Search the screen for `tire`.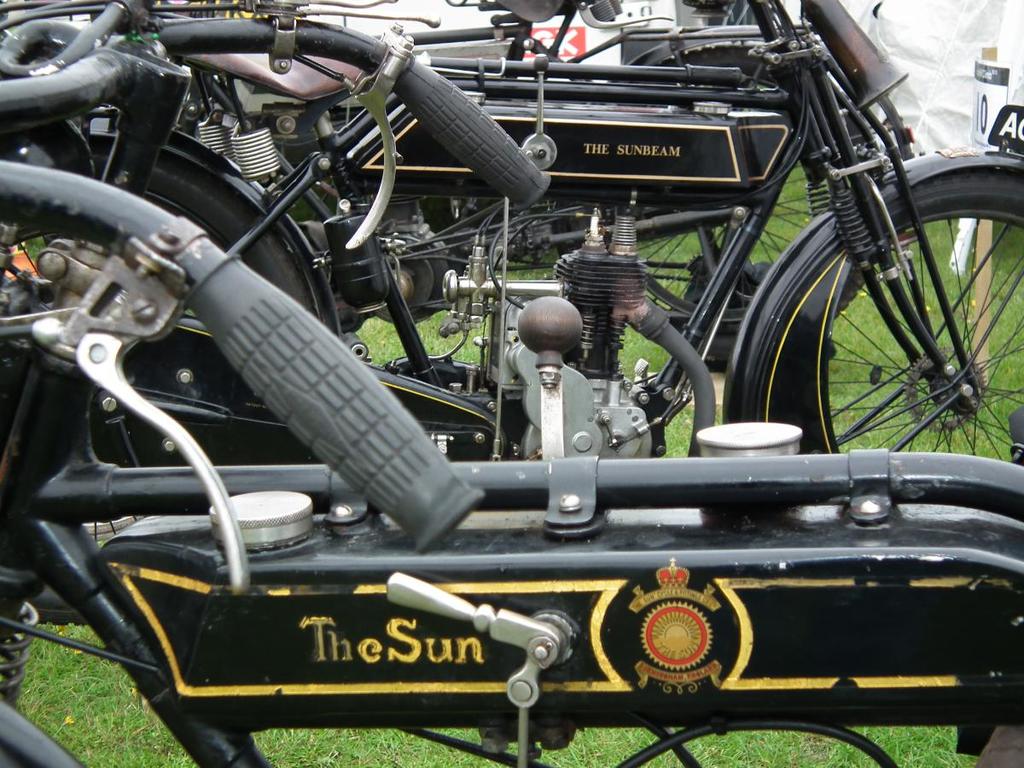
Found at <box>836,177,1023,462</box>.
